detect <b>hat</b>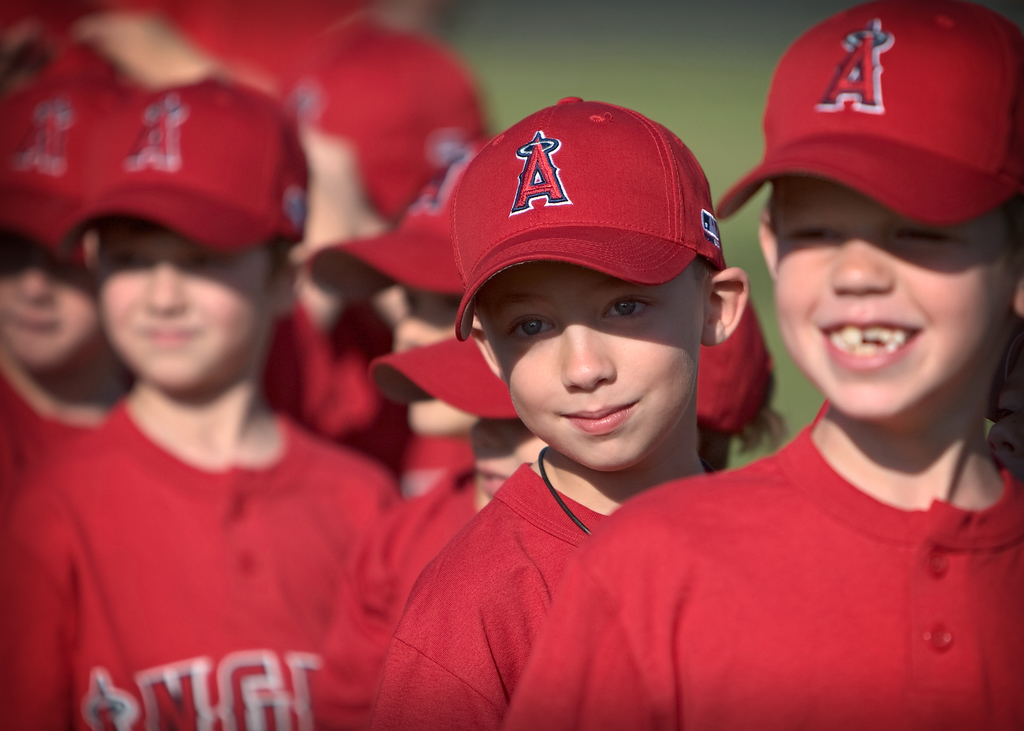
BBox(0, 45, 152, 271)
